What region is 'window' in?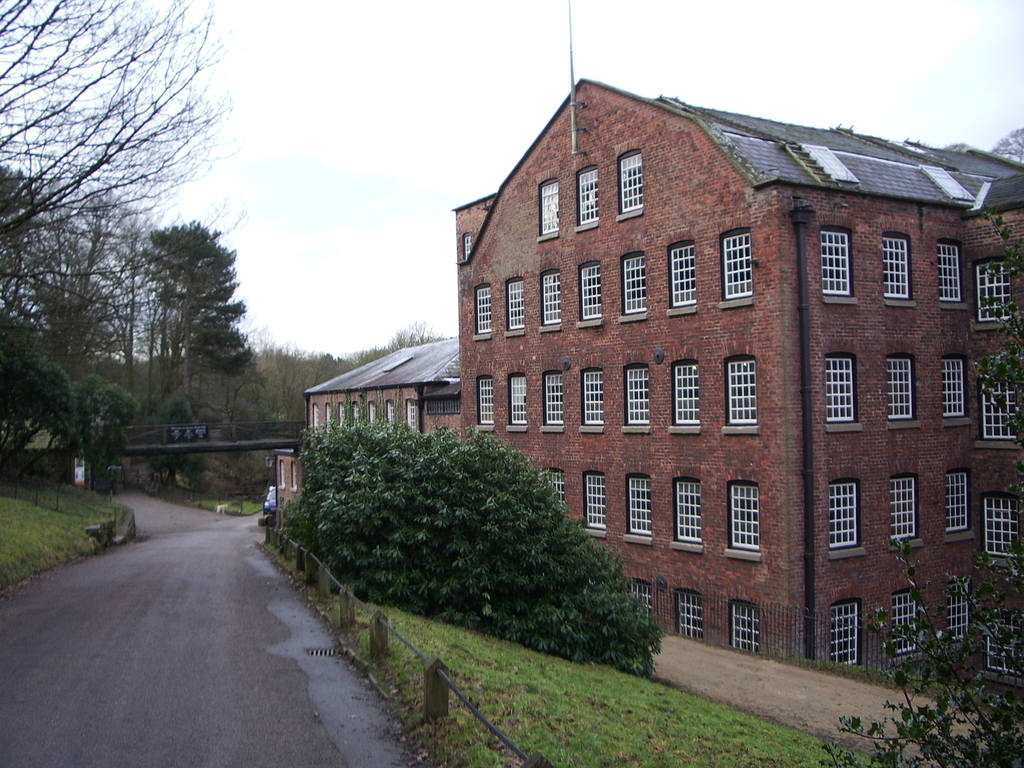
pyautogui.locateOnScreen(477, 376, 490, 429).
